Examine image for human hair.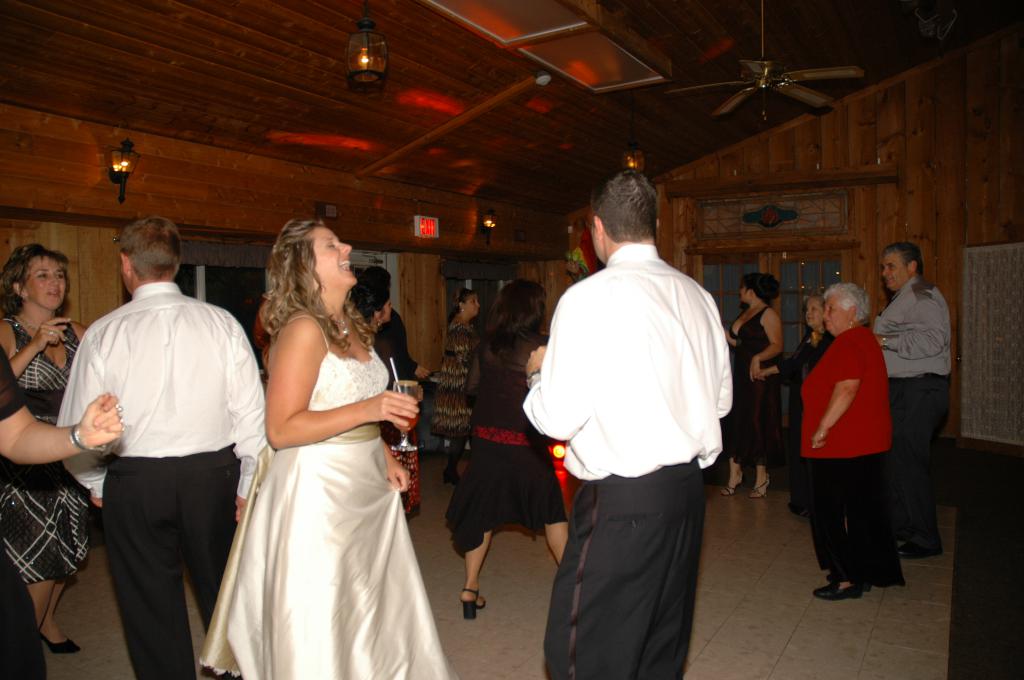
Examination result: (left=740, top=271, right=776, bottom=308).
